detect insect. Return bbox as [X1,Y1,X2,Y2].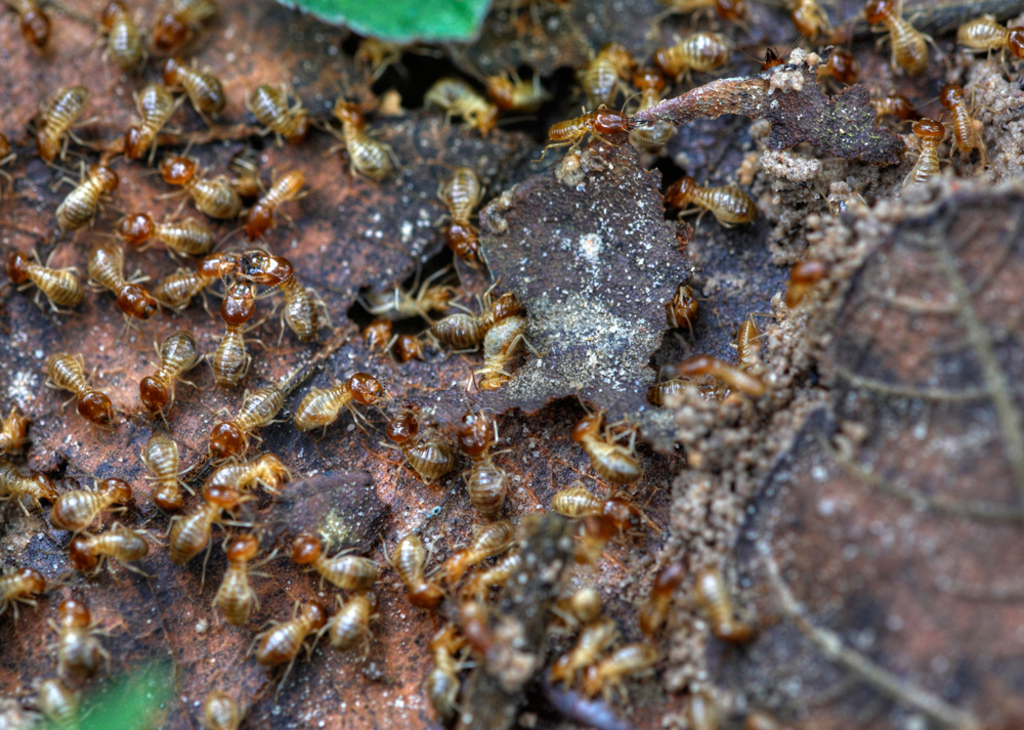
[947,11,1023,75].
